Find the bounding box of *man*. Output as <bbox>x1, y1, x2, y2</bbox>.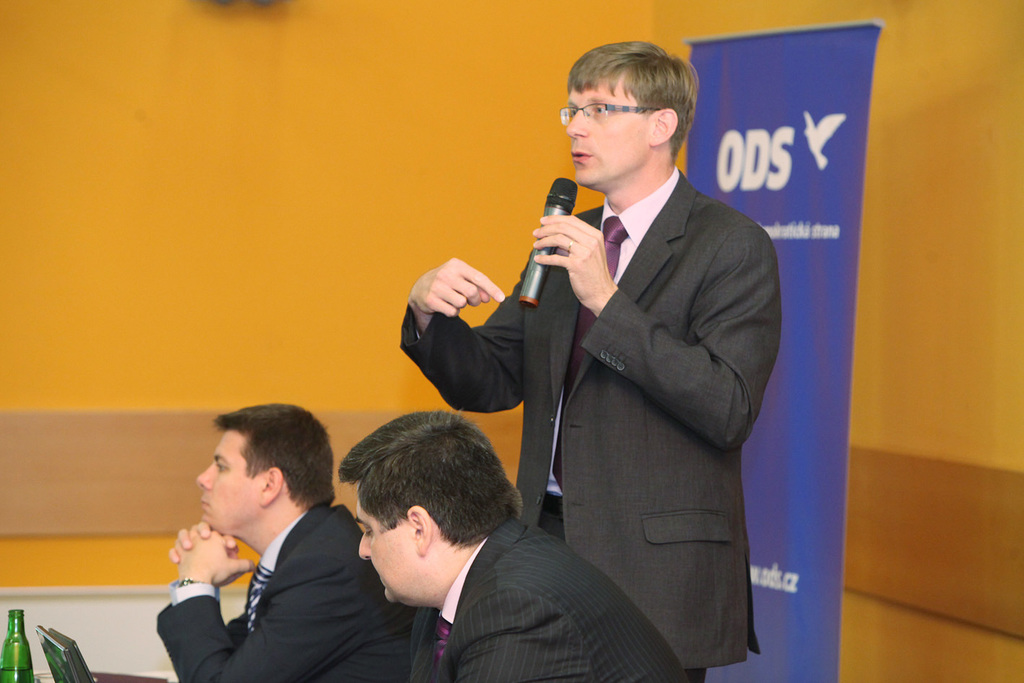
<bbox>334, 407, 688, 682</bbox>.
